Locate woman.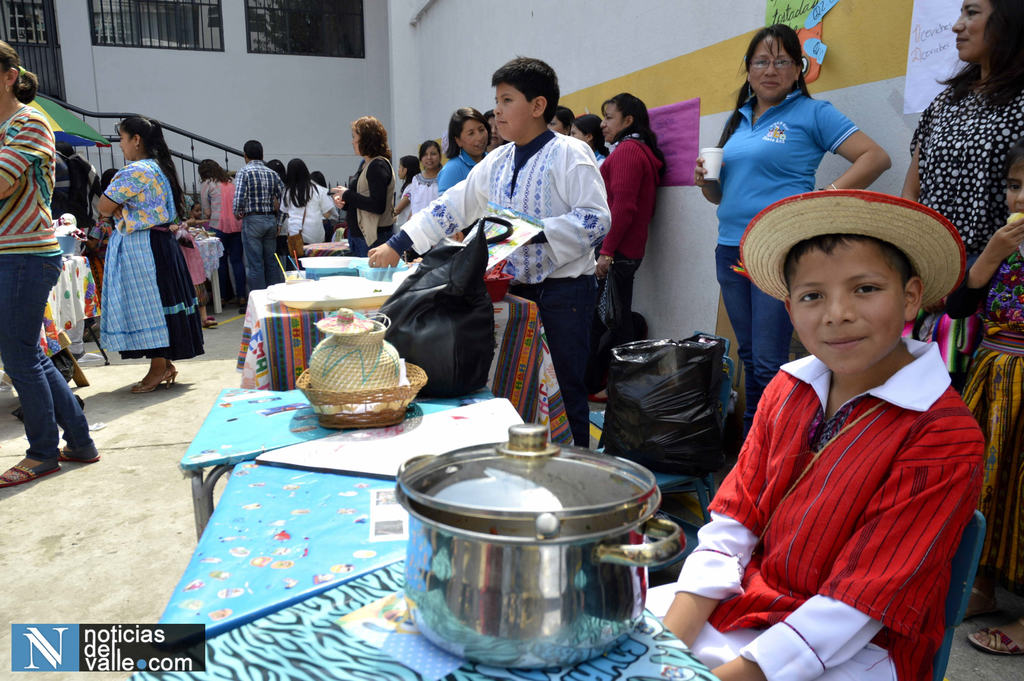
Bounding box: 437, 108, 491, 242.
